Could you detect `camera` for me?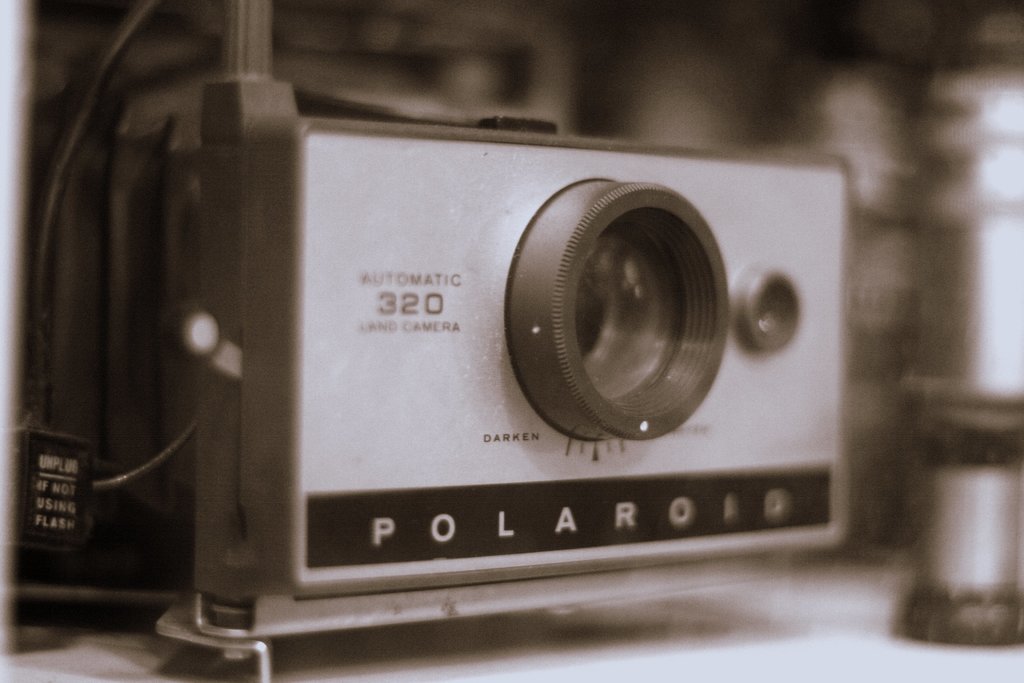
Detection result: [29,0,854,682].
